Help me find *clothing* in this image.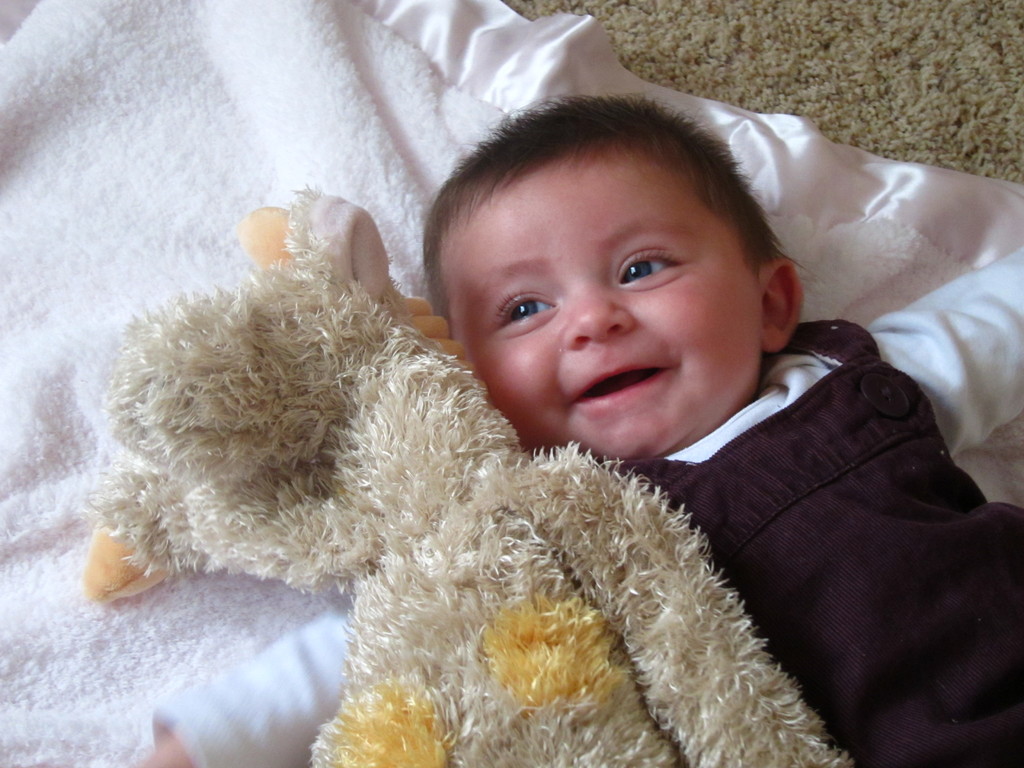
Found it: 148:228:1023:767.
